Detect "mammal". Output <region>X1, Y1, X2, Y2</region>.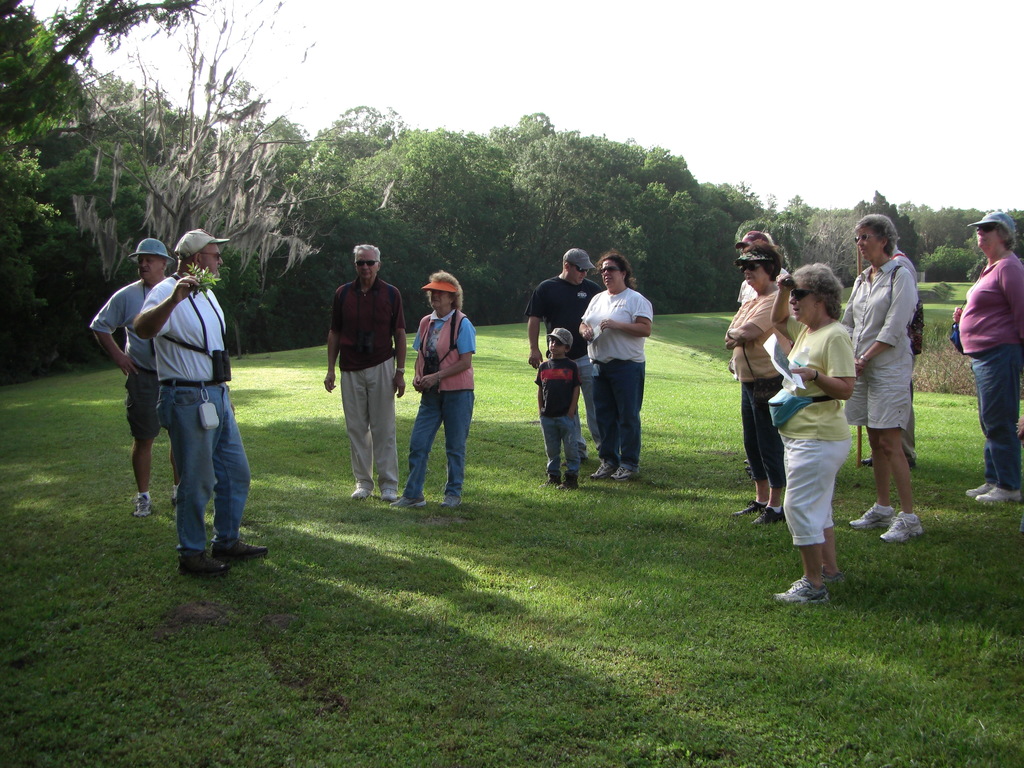
<region>736, 229, 788, 472</region>.
